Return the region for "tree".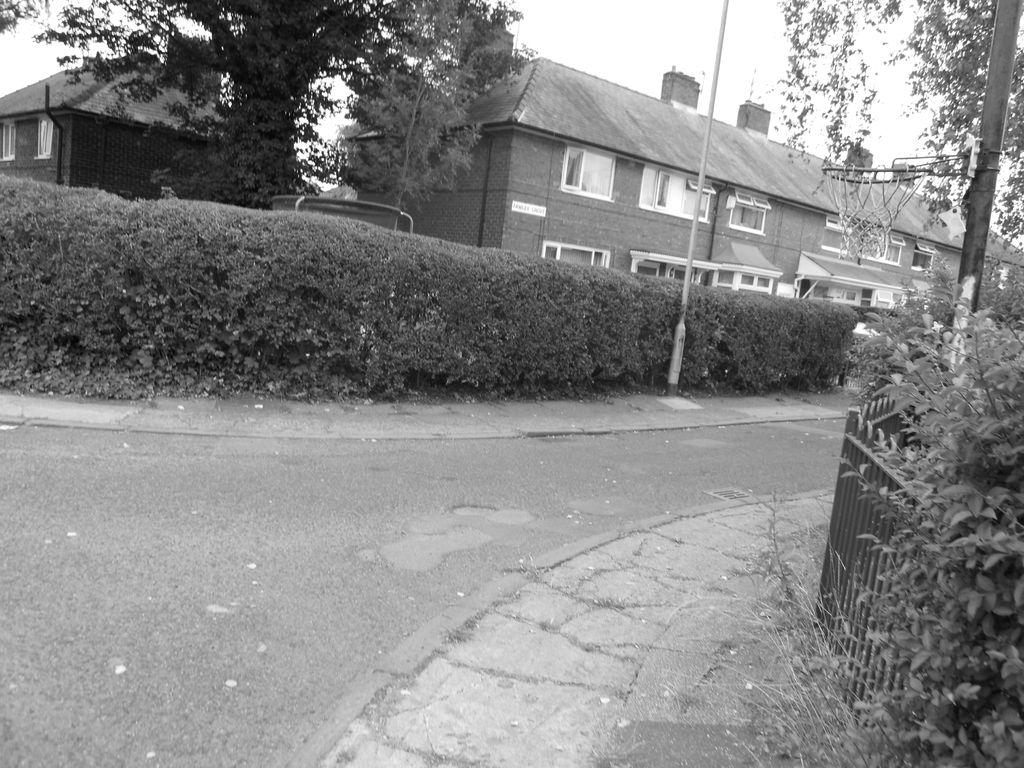
bbox=[0, 0, 468, 216].
